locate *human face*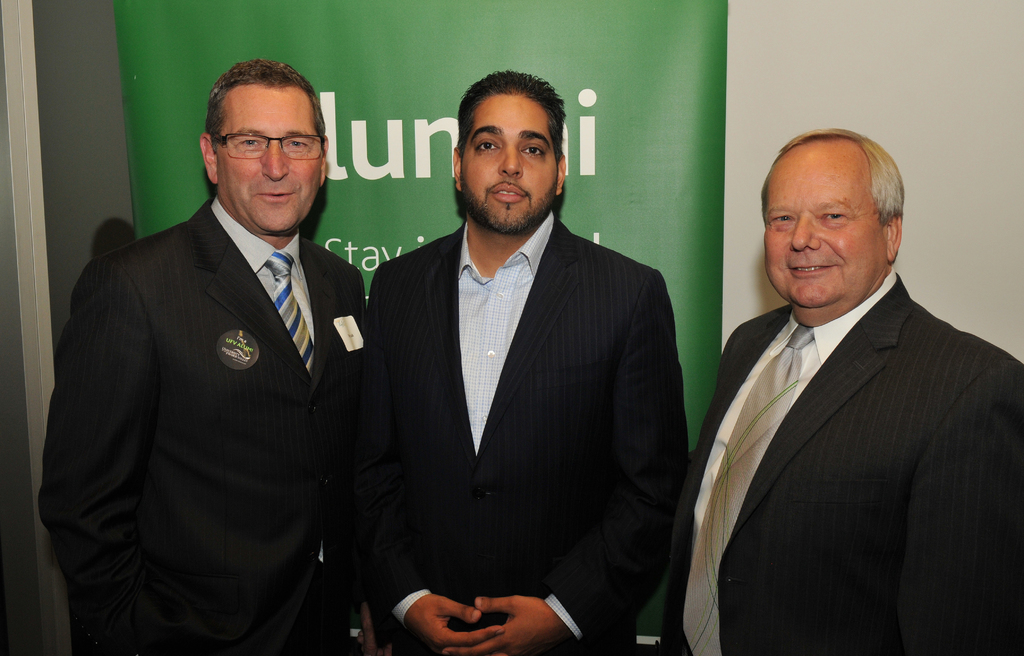
(left=220, top=77, right=321, bottom=245)
